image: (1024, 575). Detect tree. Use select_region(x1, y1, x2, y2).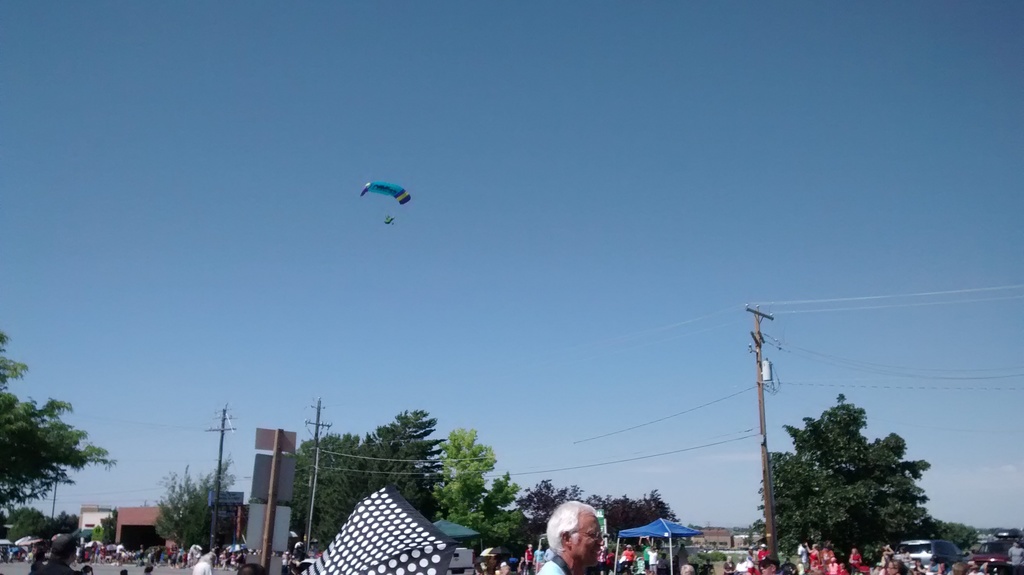
select_region(934, 522, 976, 549).
